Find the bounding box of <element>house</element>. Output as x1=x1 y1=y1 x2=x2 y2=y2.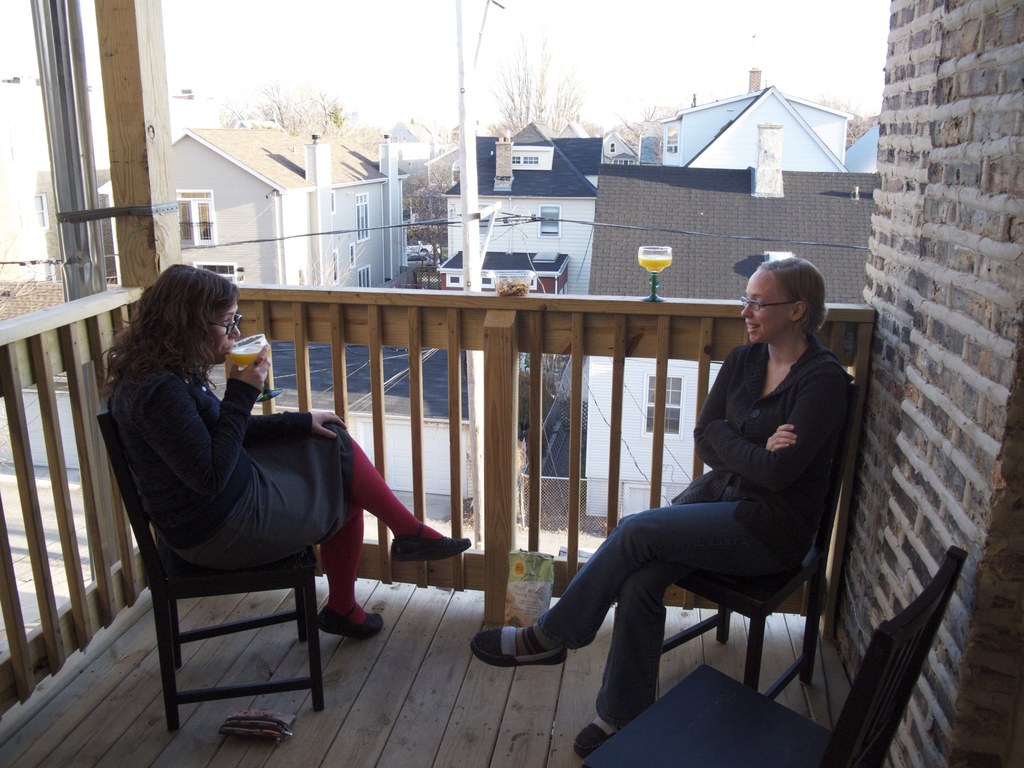
x1=654 y1=65 x2=868 y2=176.
